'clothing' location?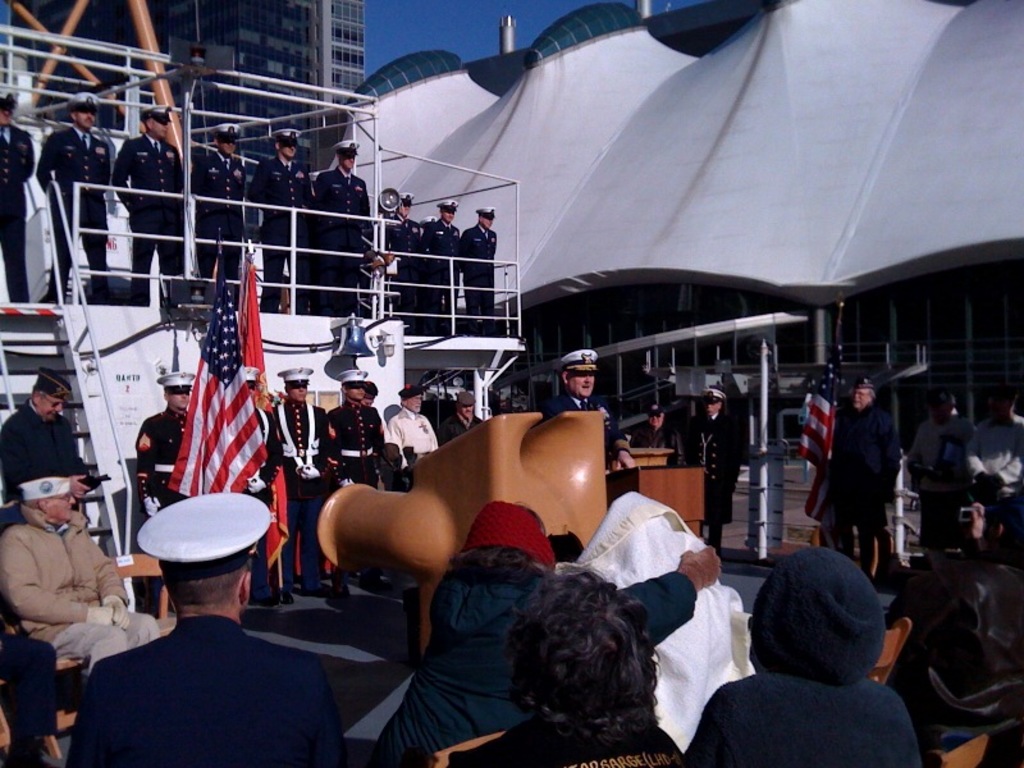
964, 415, 1023, 529
